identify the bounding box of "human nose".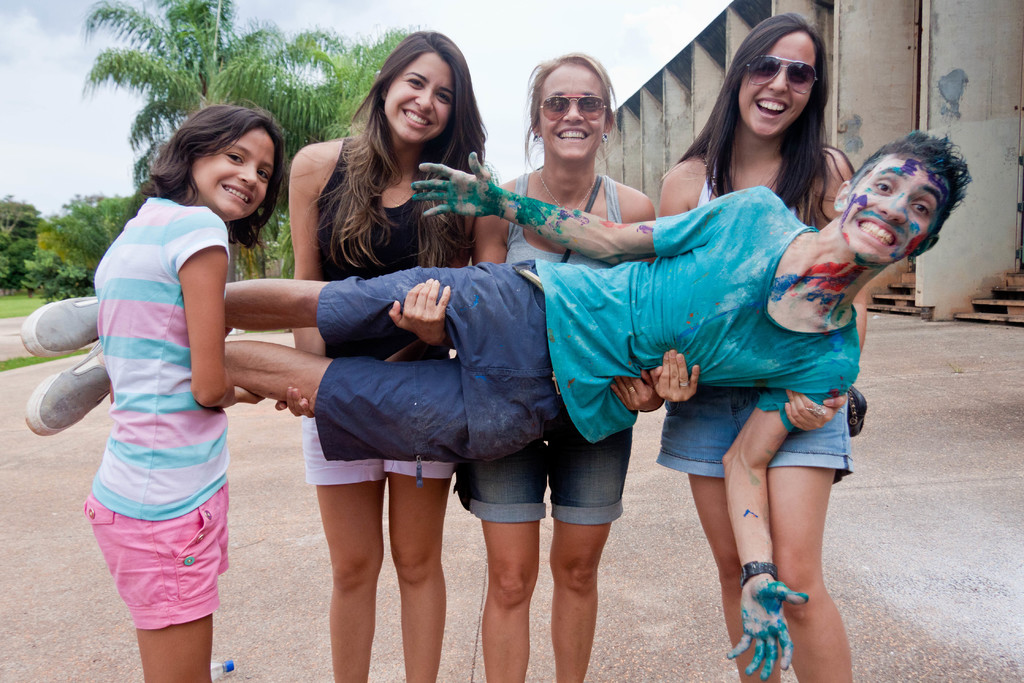
[x1=879, y1=189, x2=908, y2=220].
